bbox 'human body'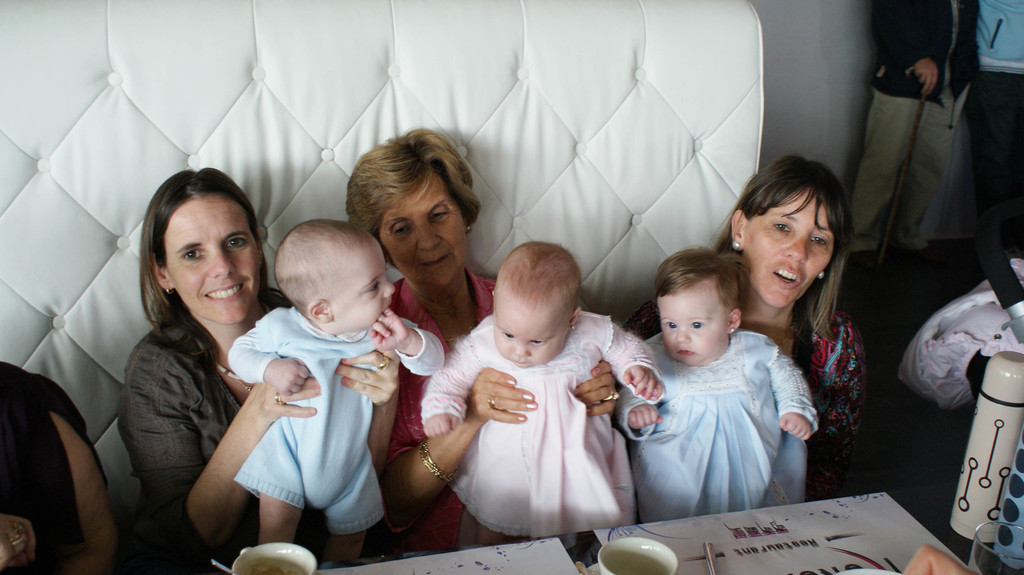
l=417, t=310, r=666, b=546
